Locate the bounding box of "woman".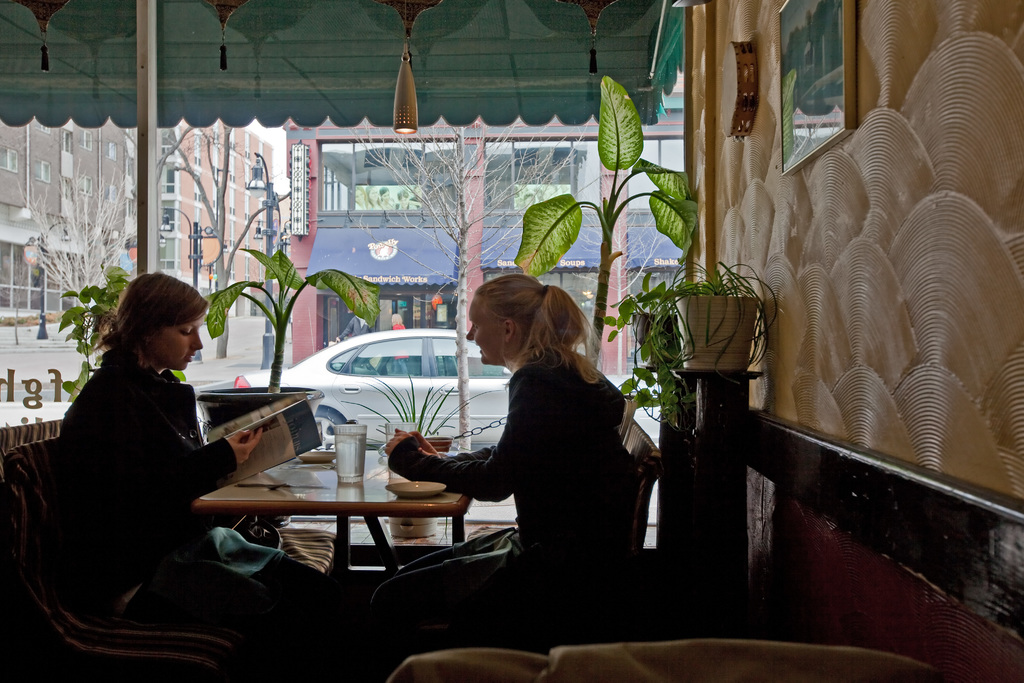
Bounding box: left=353, top=274, right=621, bottom=673.
